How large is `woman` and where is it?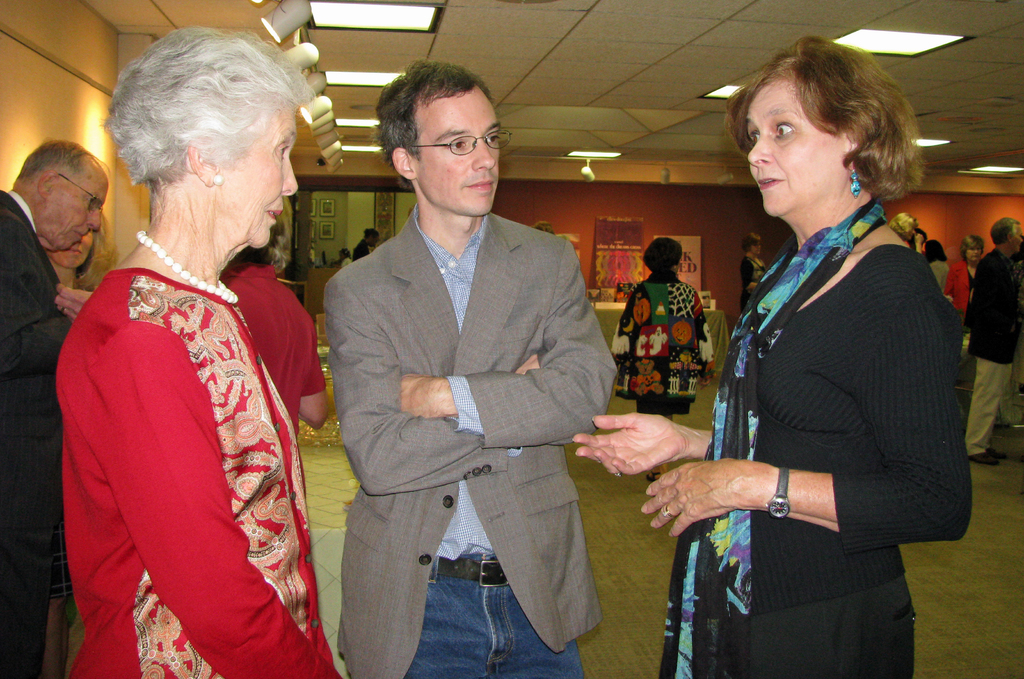
Bounding box: Rect(339, 249, 350, 274).
